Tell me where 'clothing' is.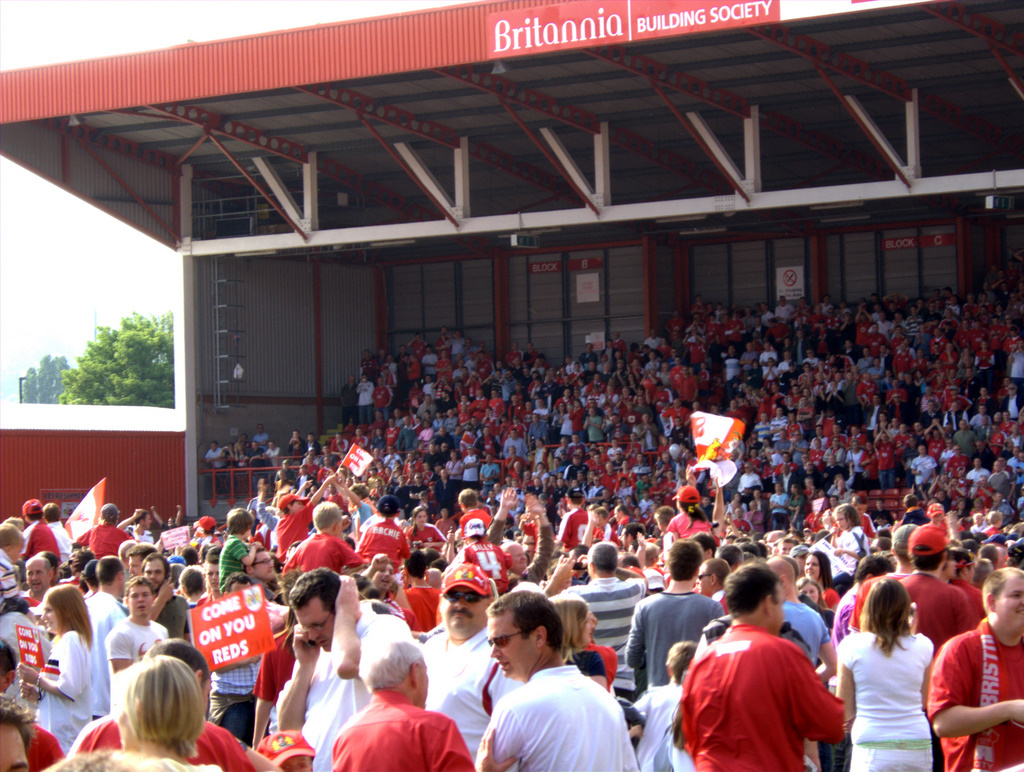
'clothing' is at [left=813, top=517, right=870, bottom=577].
